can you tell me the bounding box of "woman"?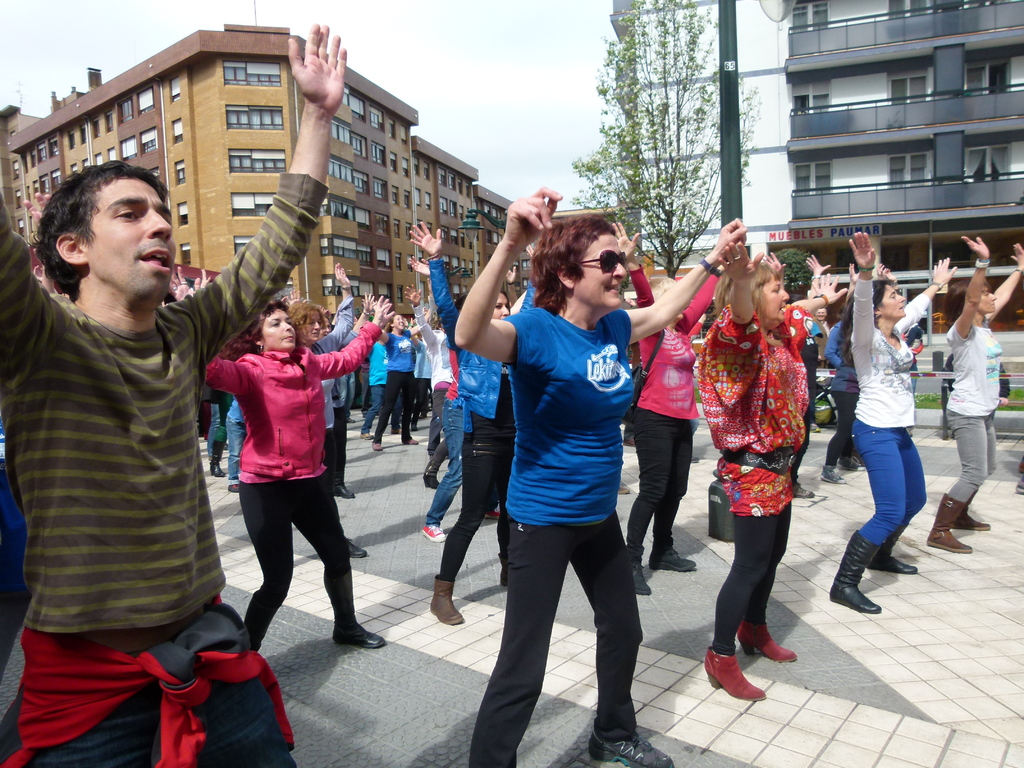
944 235 1023 556.
